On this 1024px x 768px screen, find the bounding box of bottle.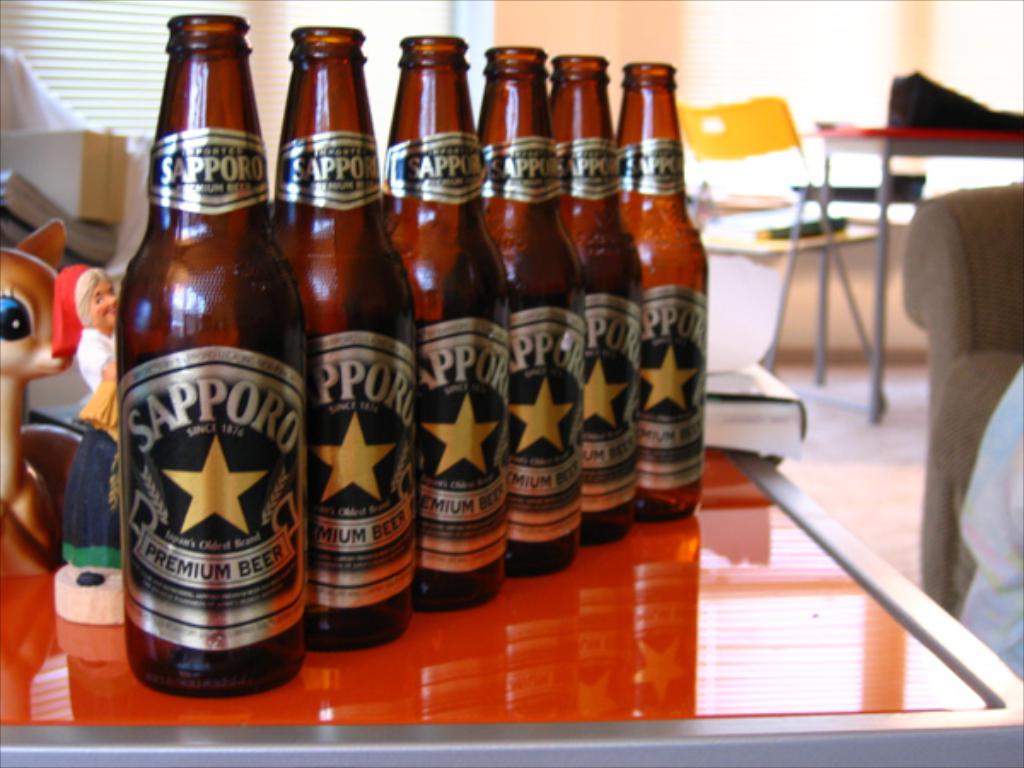
Bounding box: [x1=609, y1=55, x2=707, y2=519].
